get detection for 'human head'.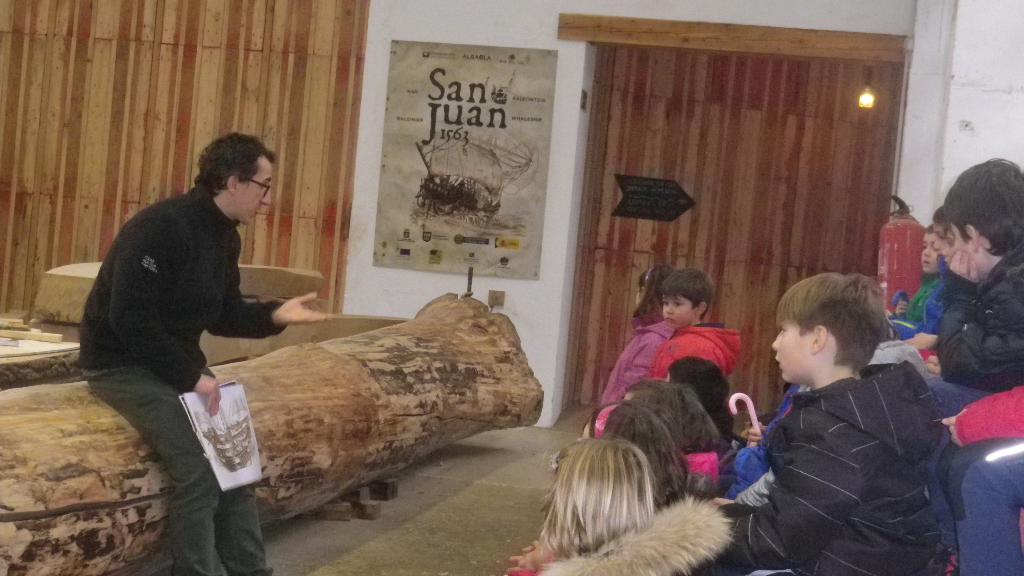
Detection: bbox=(943, 155, 1023, 282).
